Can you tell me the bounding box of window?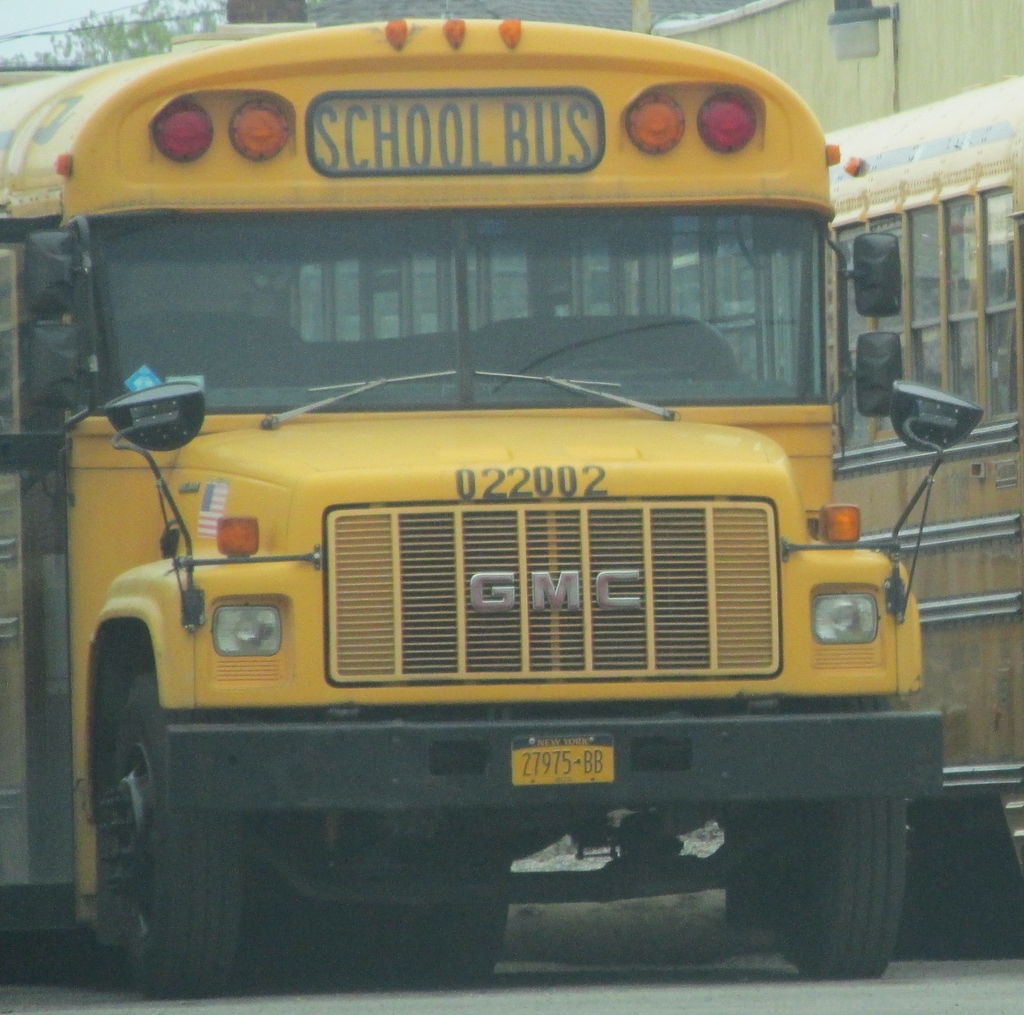
crop(675, 192, 1023, 415).
